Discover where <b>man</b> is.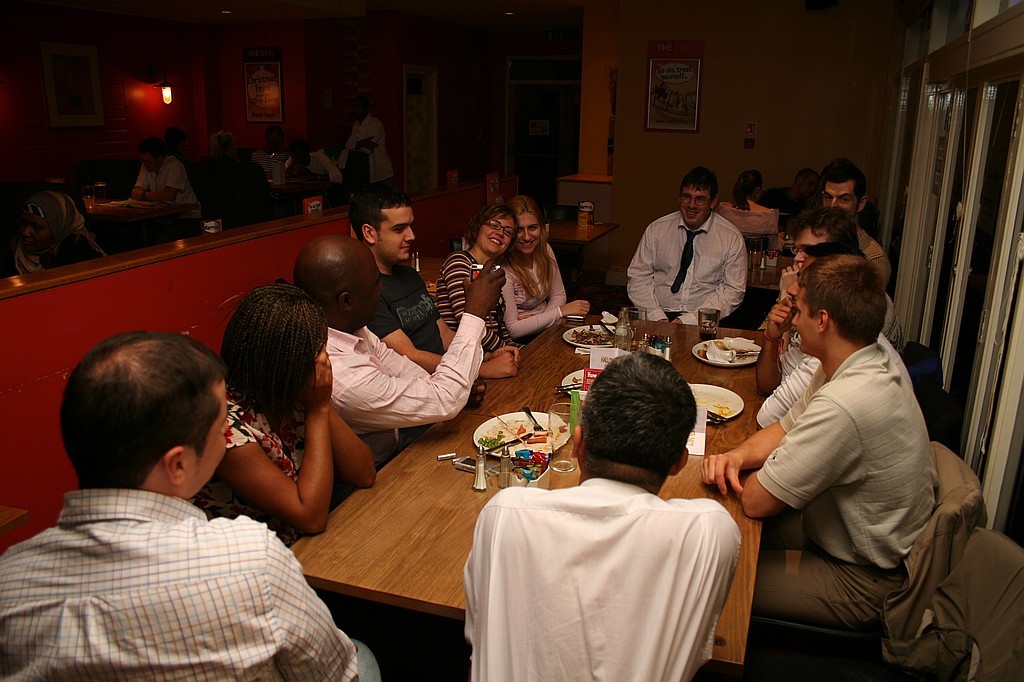
Discovered at crop(337, 90, 395, 190).
